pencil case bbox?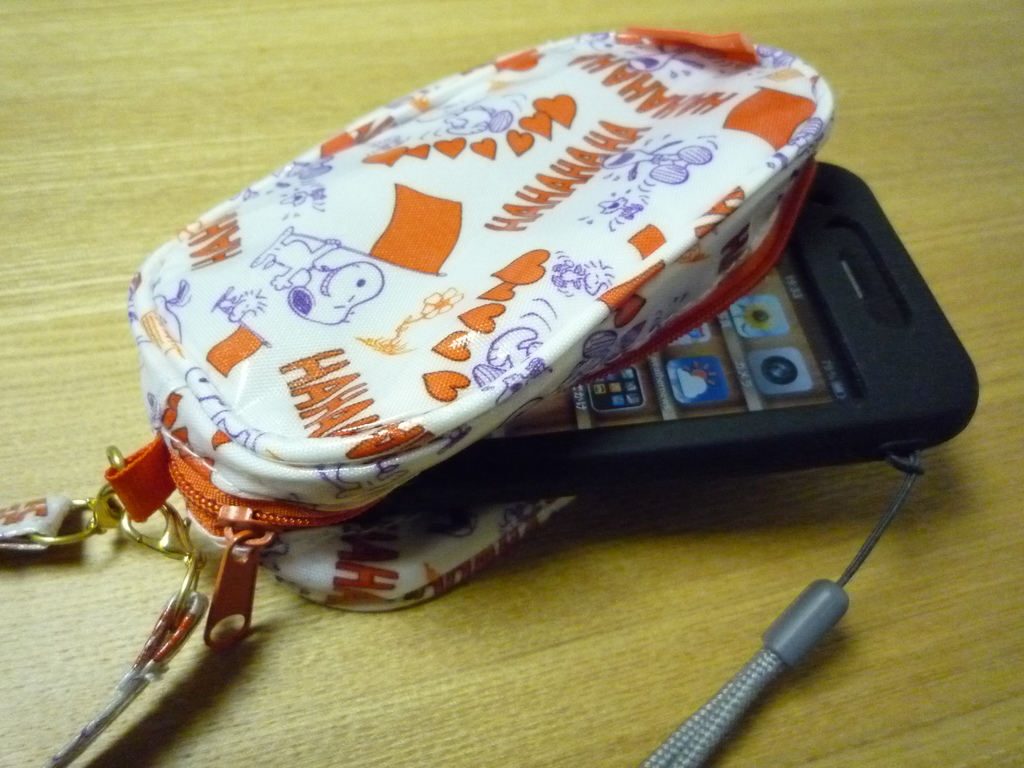
0/20/835/765
